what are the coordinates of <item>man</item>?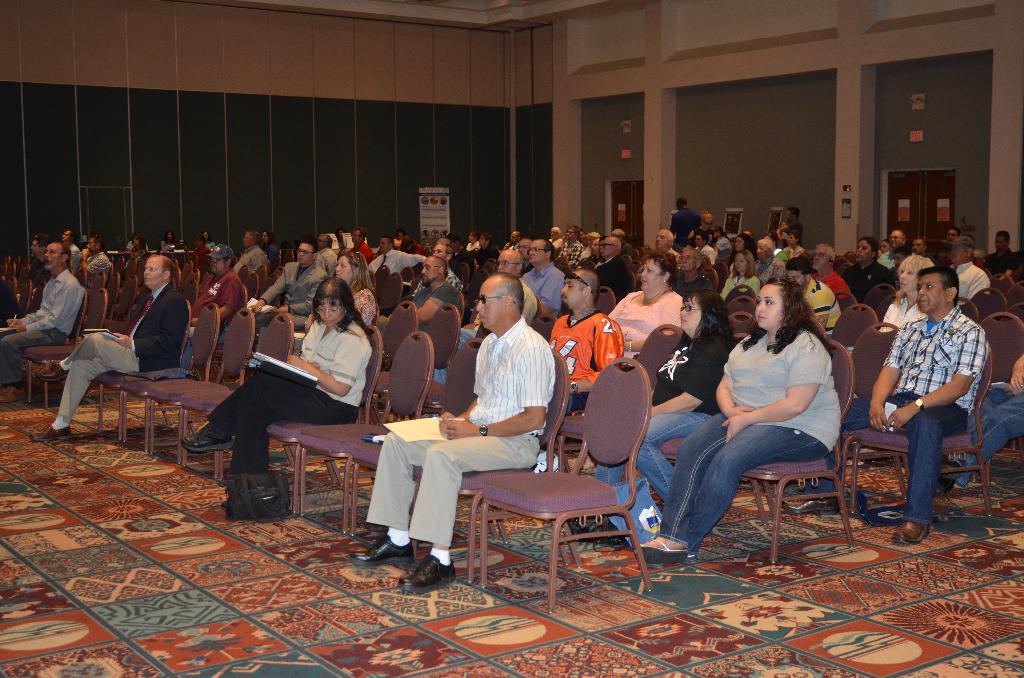
x1=534 y1=268 x2=624 y2=472.
